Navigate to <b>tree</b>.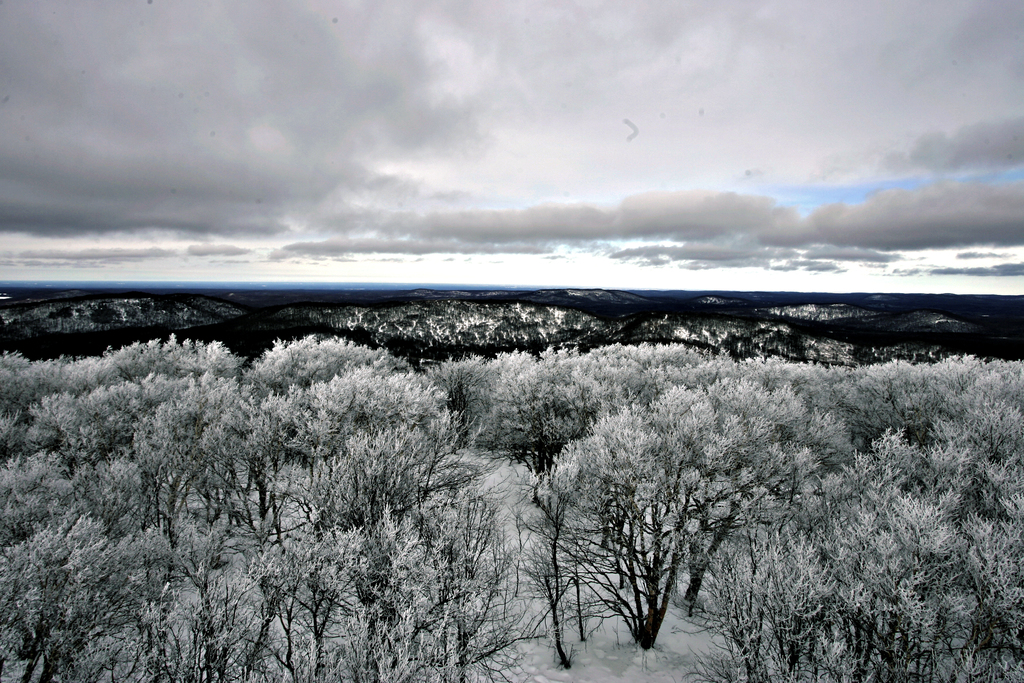
Navigation target: detection(255, 331, 381, 391).
